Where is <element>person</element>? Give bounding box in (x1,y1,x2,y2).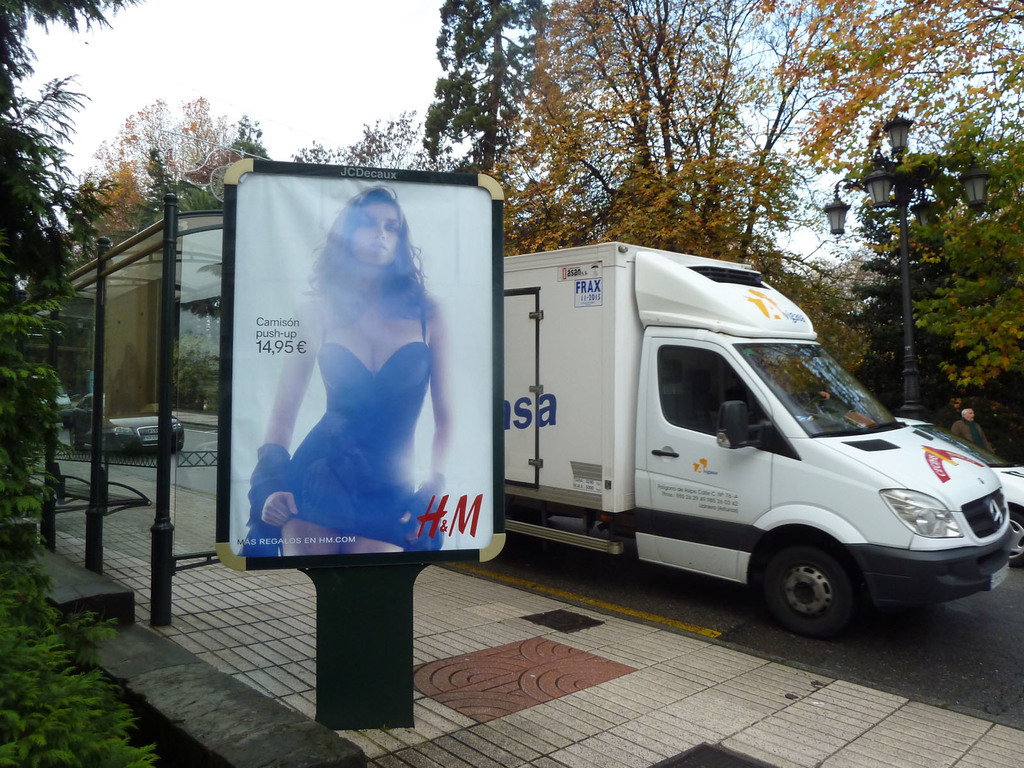
(274,211,460,589).
